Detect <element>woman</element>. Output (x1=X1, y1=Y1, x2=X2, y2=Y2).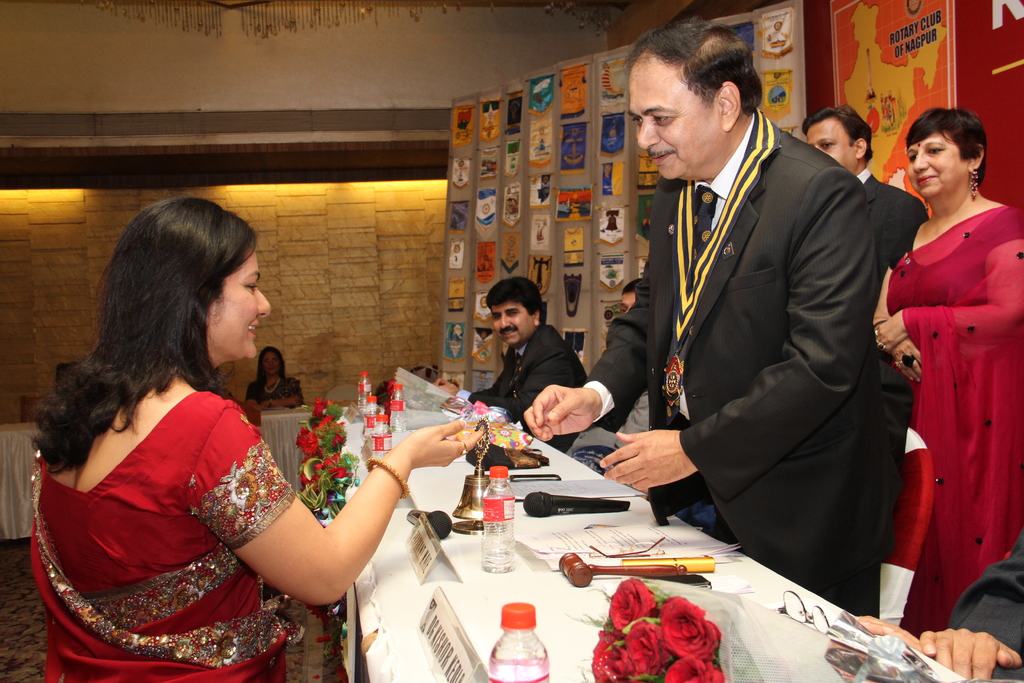
(x1=234, y1=343, x2=304, y2=413).
